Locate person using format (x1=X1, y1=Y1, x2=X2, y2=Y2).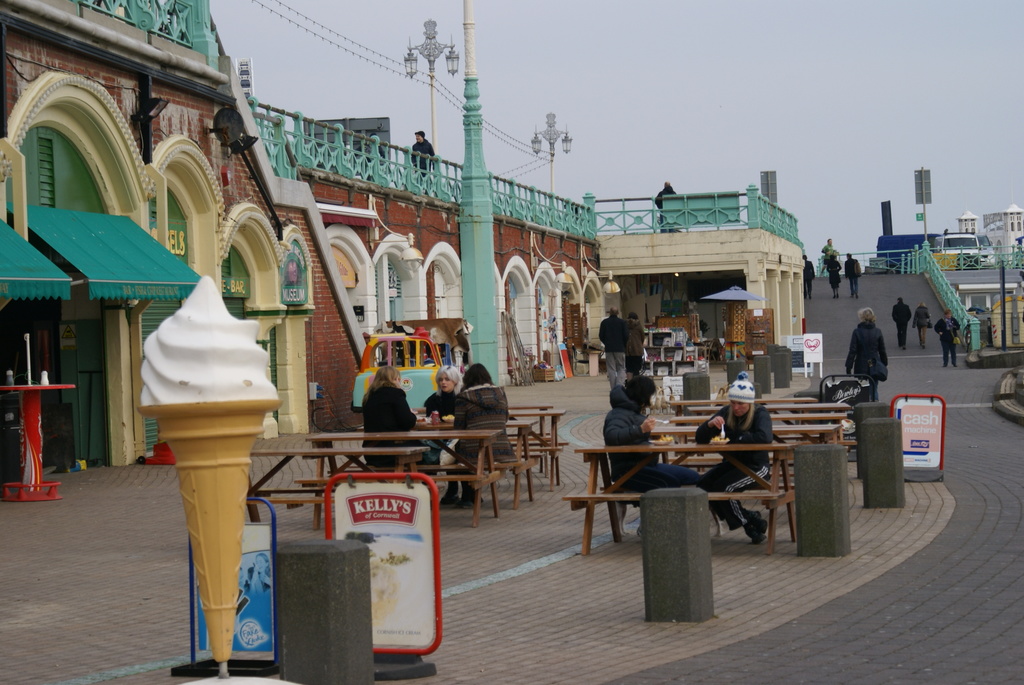
(x1=931, y1=308, x2=960, y2=371).
